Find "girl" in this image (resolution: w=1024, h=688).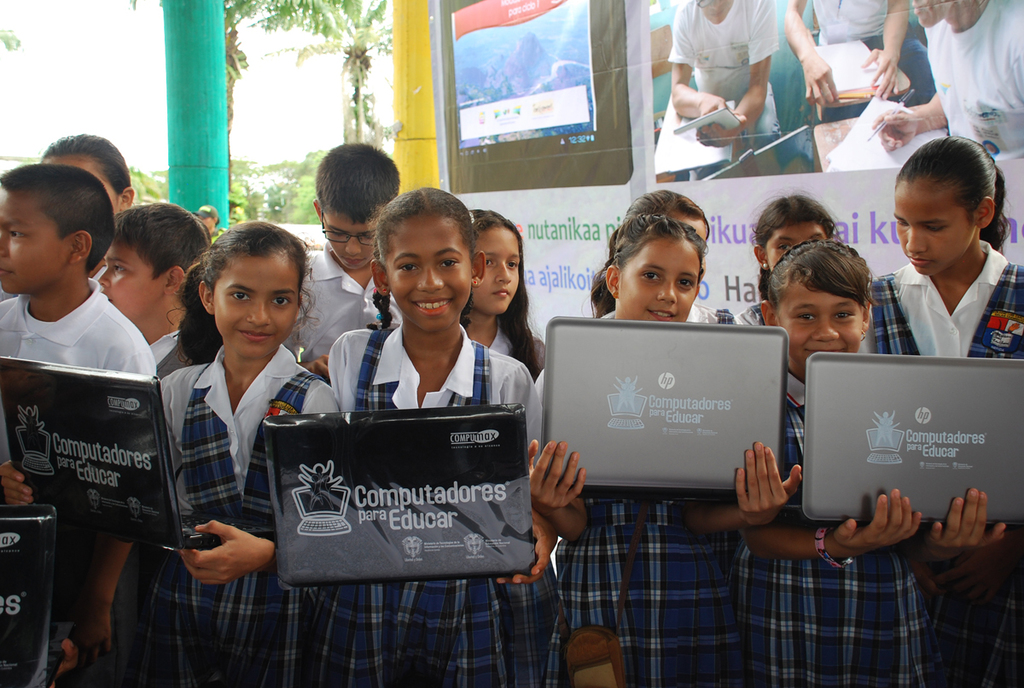
869 135 1023 687.
